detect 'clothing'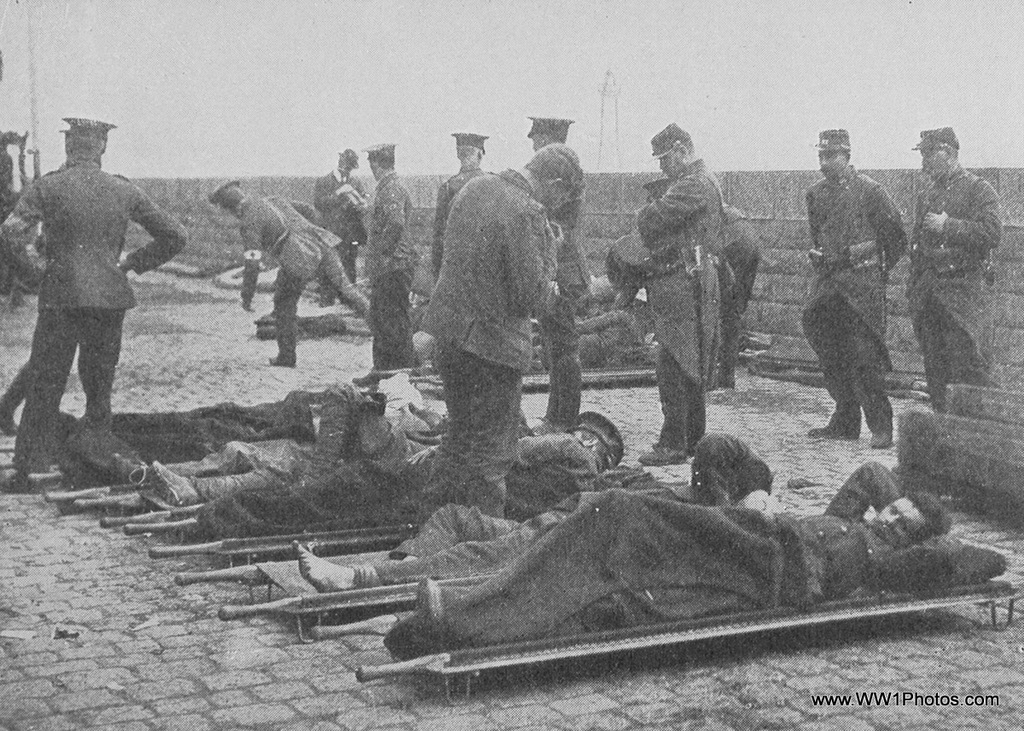
[x1=724, y1=208, x2=770, y2=368]
